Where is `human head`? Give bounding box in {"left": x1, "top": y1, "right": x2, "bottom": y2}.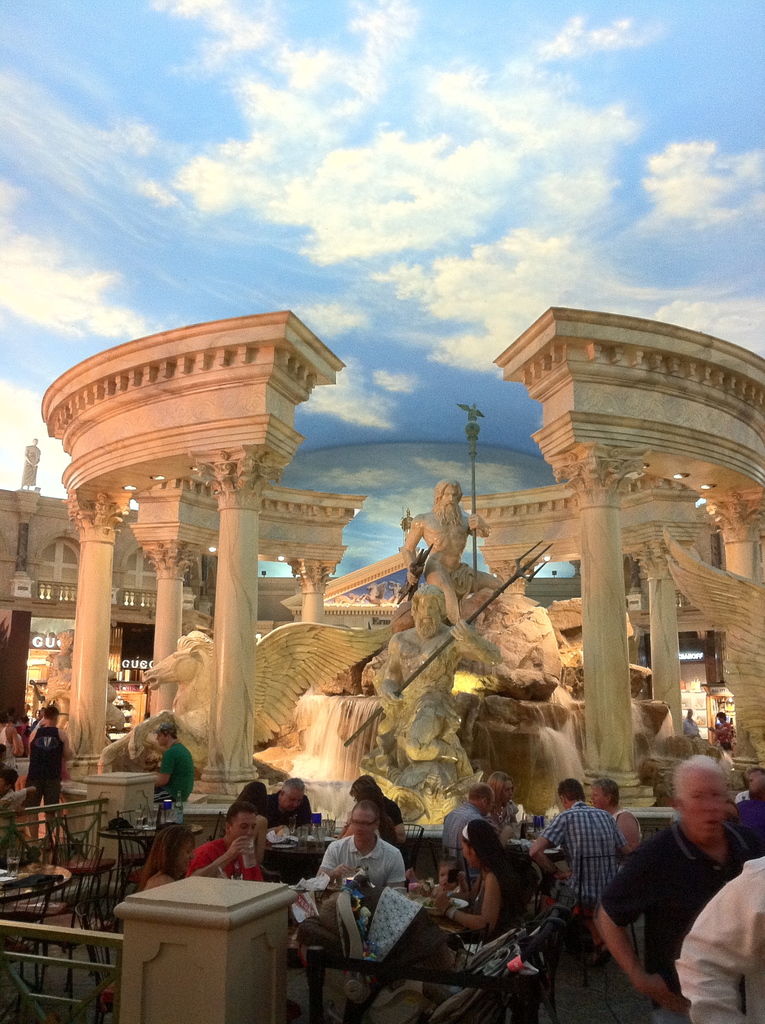
{"left": 457, "top": 819, "right": 506, "bottom": 870}.
